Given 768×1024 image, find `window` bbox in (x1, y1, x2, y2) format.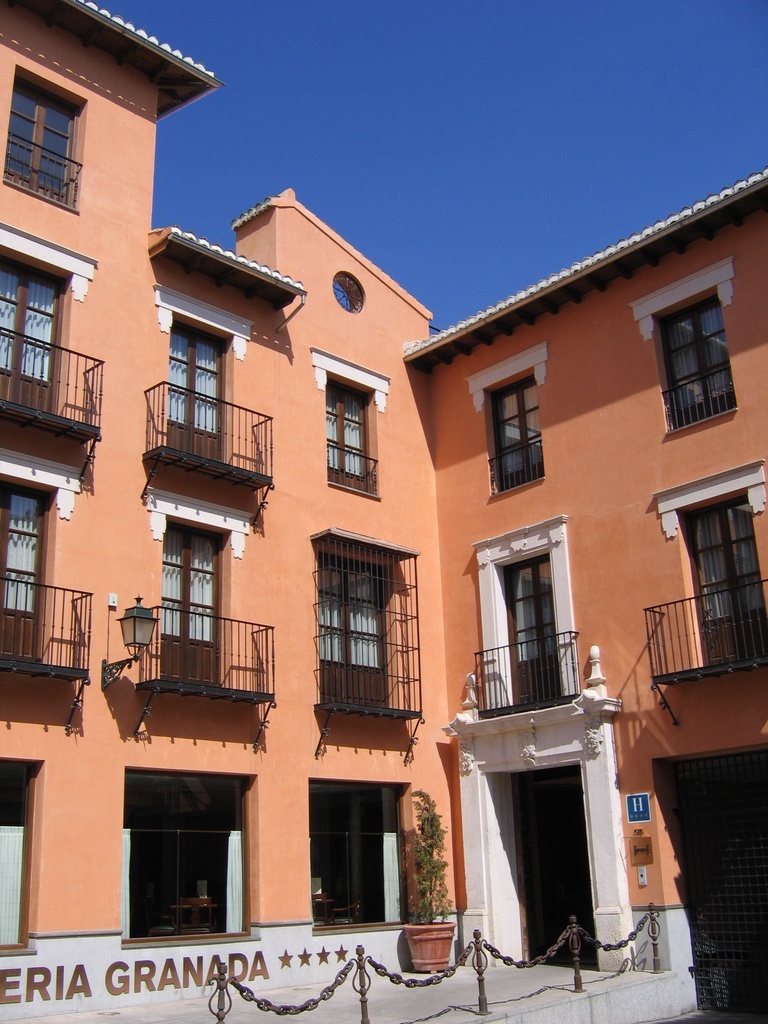
(479, 363, 546, 504).
